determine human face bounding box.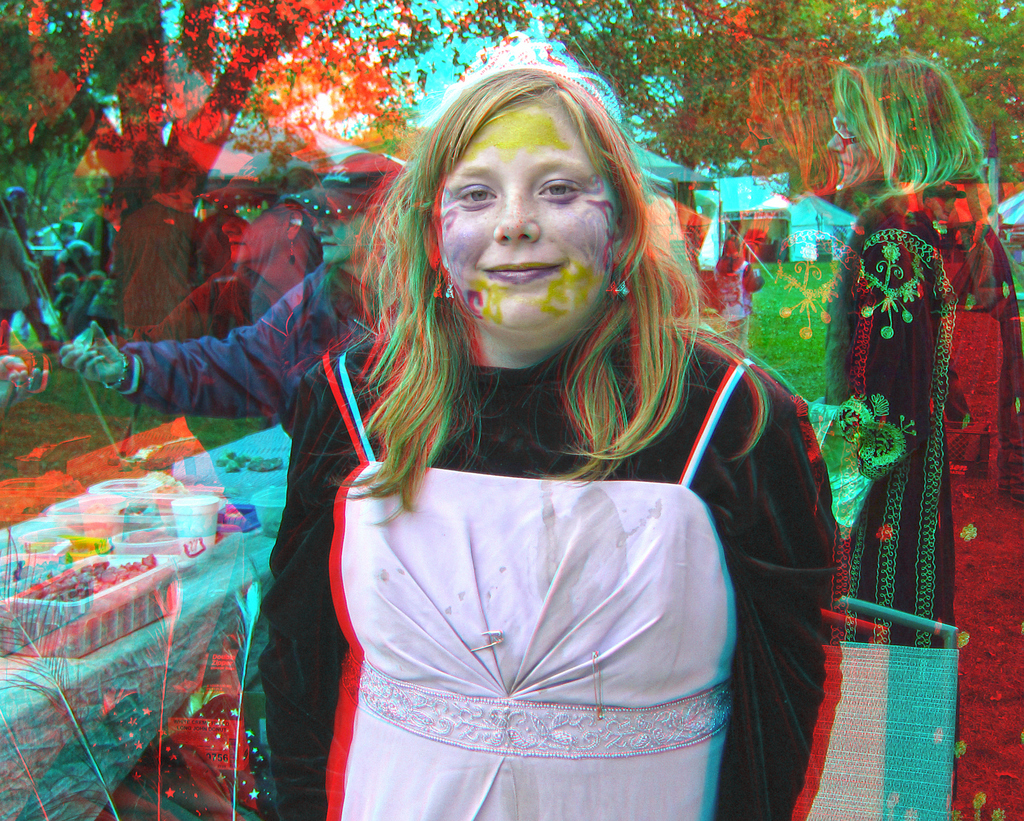
Determined: x1=829 y1=105 x2=883 y2=184.
